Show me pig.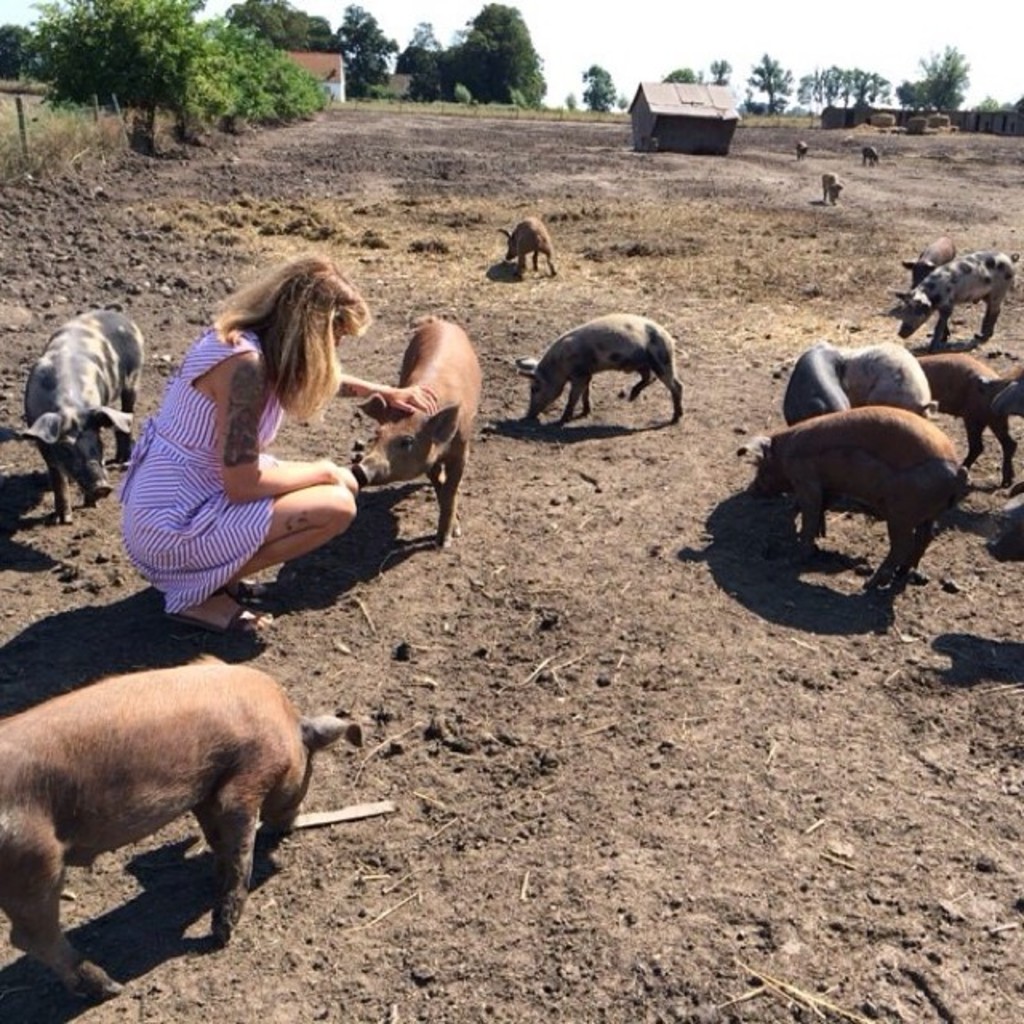
pig is here: crop(890, 245, 1018, 350).
